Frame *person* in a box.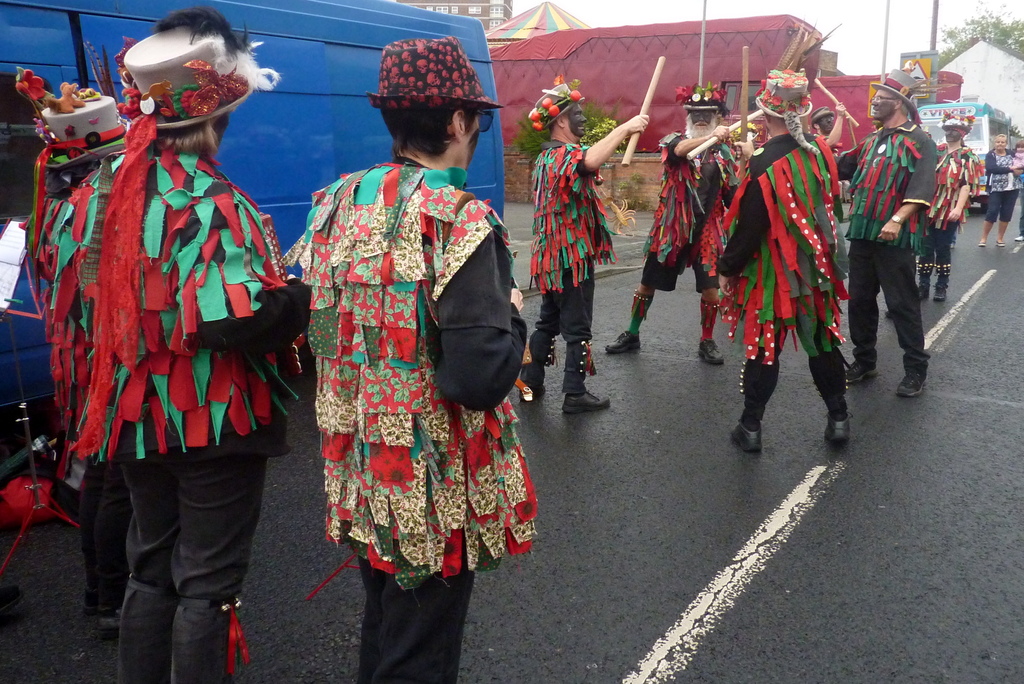
bbox=[833, 85, 938, 401].
